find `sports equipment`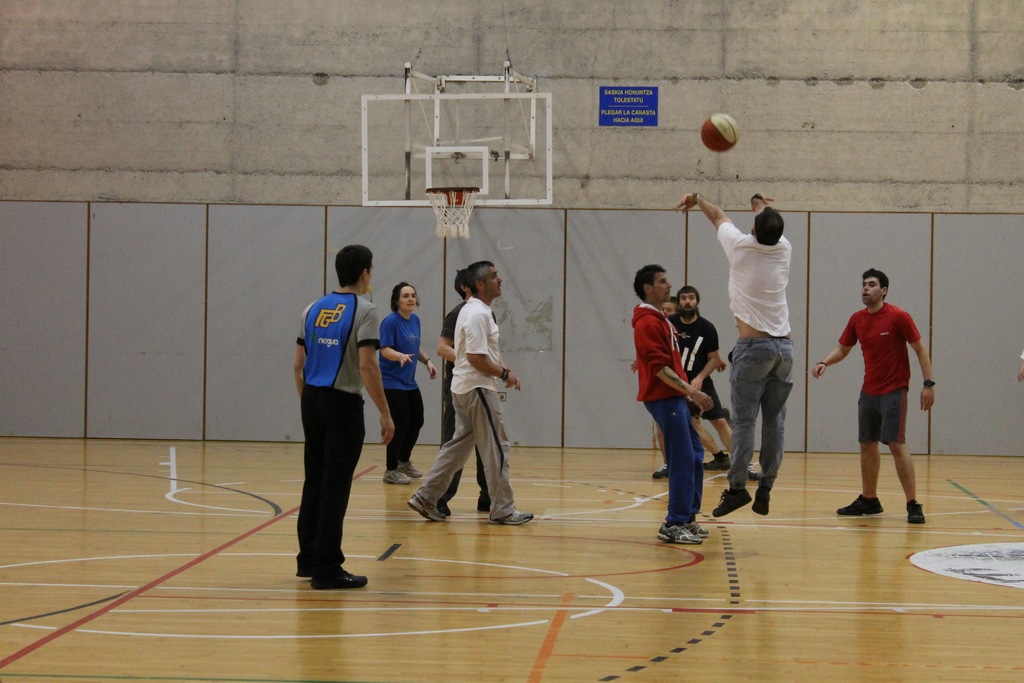
<box>700,114,740,154</box>
